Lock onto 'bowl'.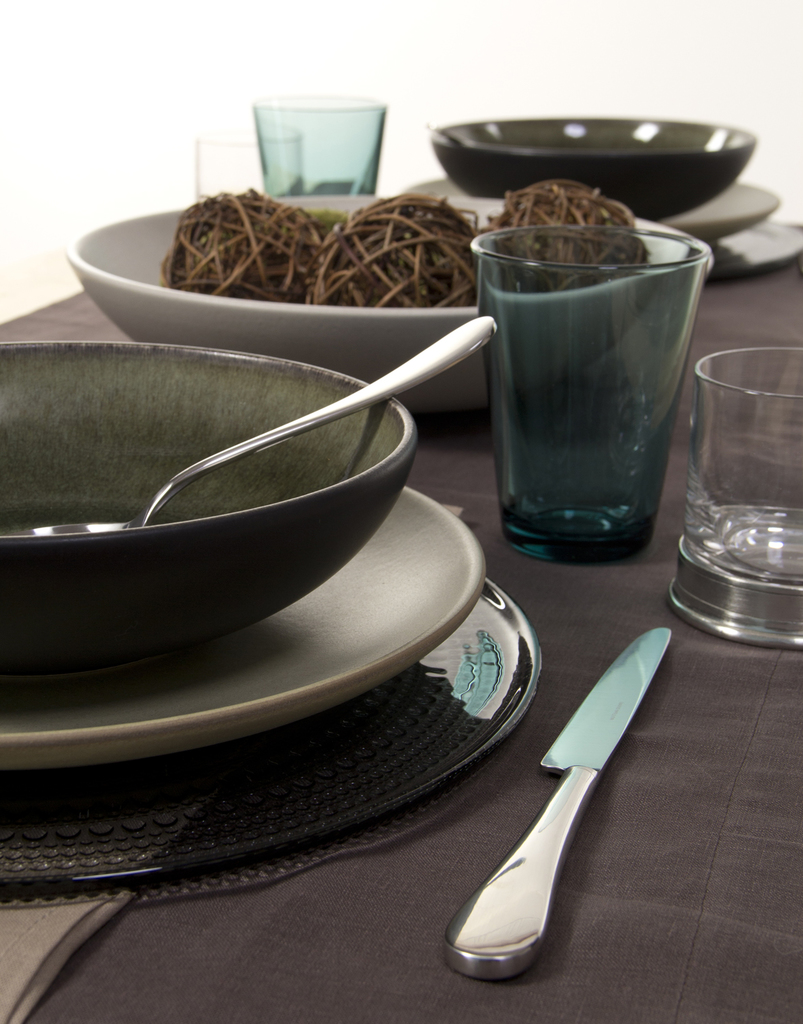
Locked: 65/193/713/417.
